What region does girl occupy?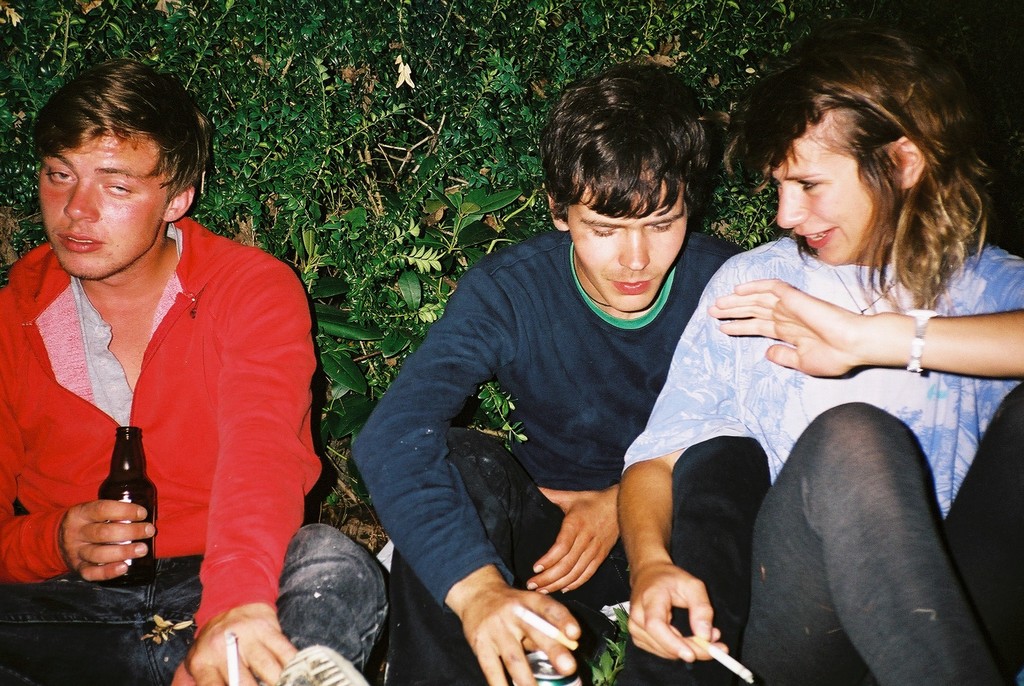
BBox(614, 19, 1023, 685).
